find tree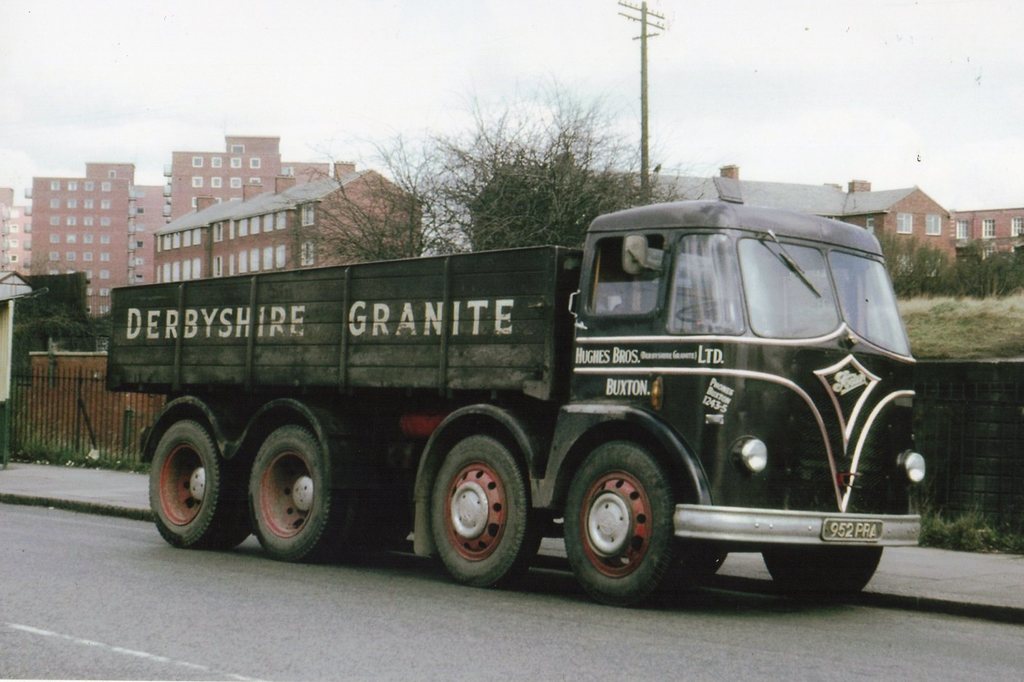
(889,231,948,305)
